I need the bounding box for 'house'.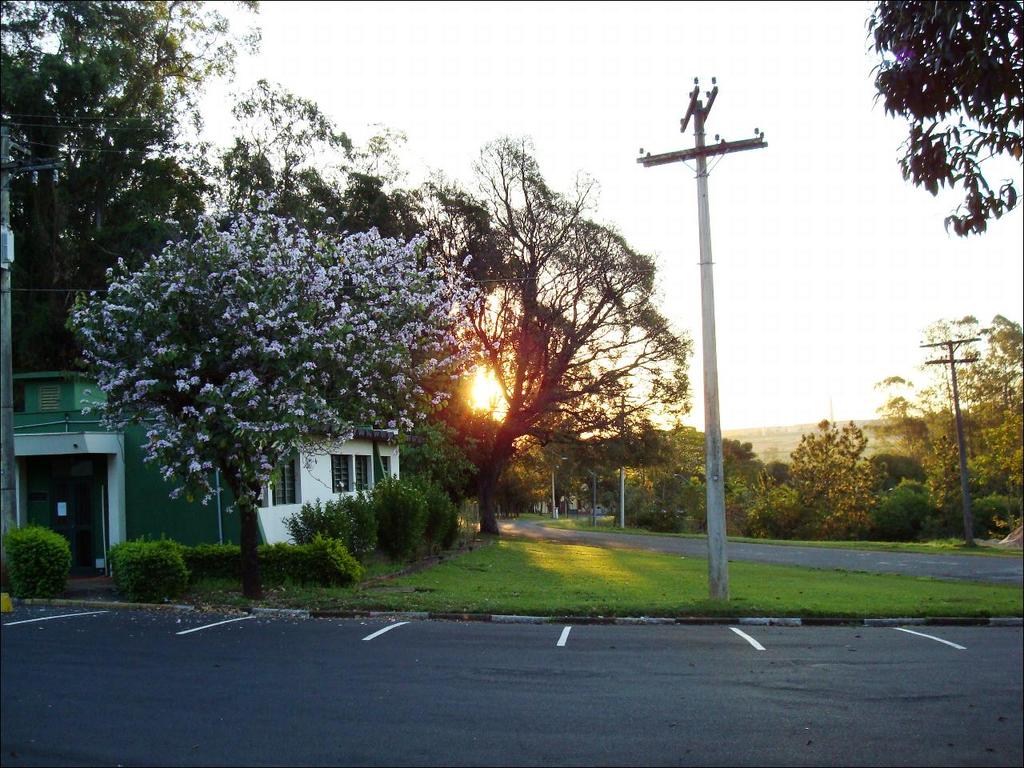
Here it is: 11, 370, 421, 578.
